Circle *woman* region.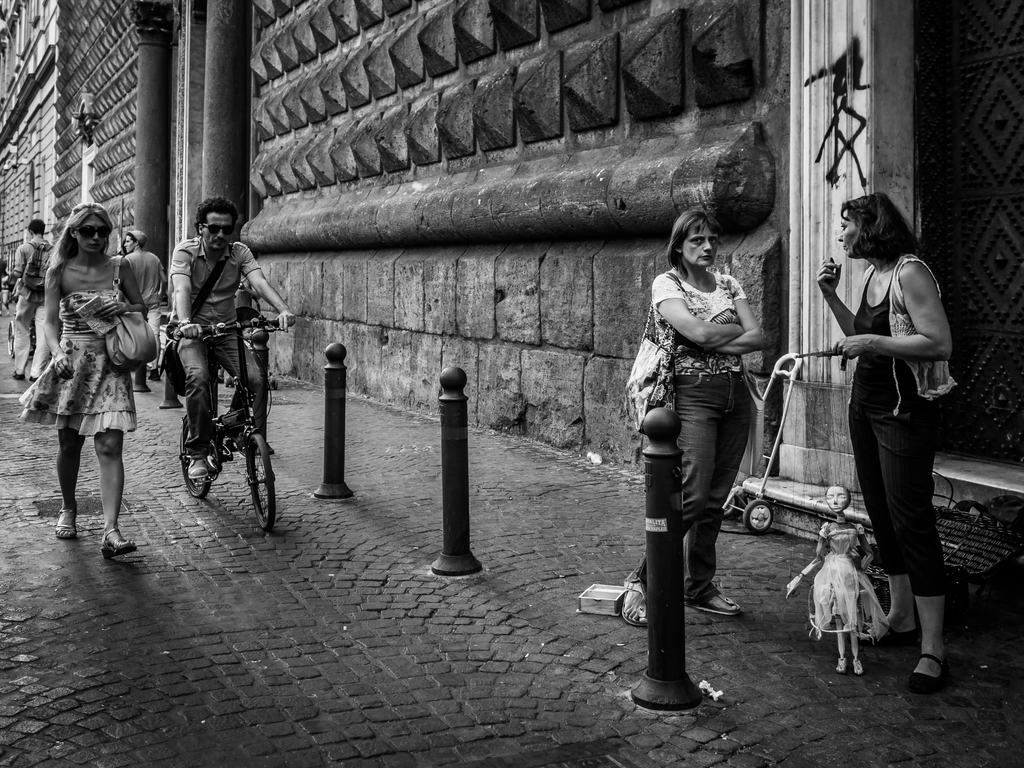
Region: rect(621, 209, 761, 625).
